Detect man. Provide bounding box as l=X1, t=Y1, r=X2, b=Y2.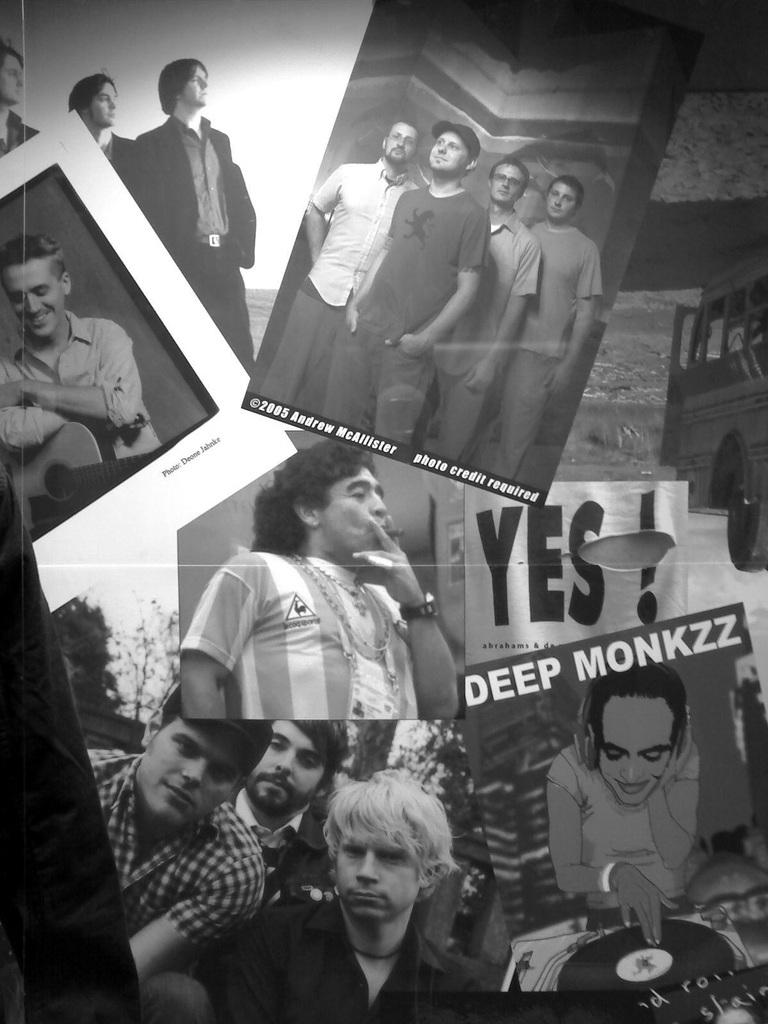
l=314, t=127, r=484, b=445.
